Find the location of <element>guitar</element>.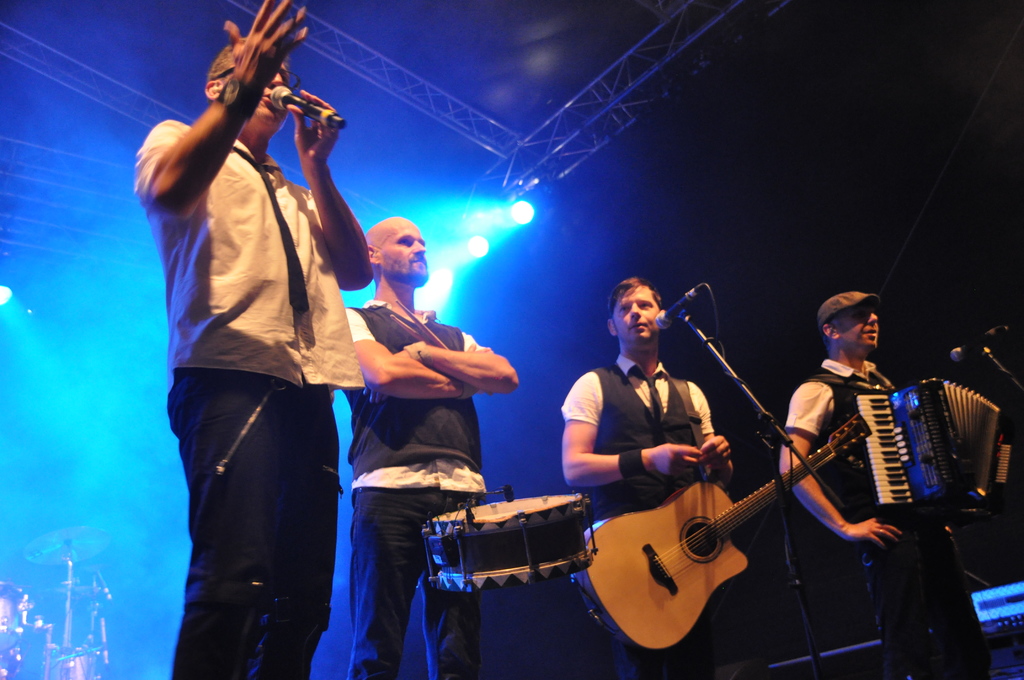
Location: left=566, top=408, right=877, bottom=649.
